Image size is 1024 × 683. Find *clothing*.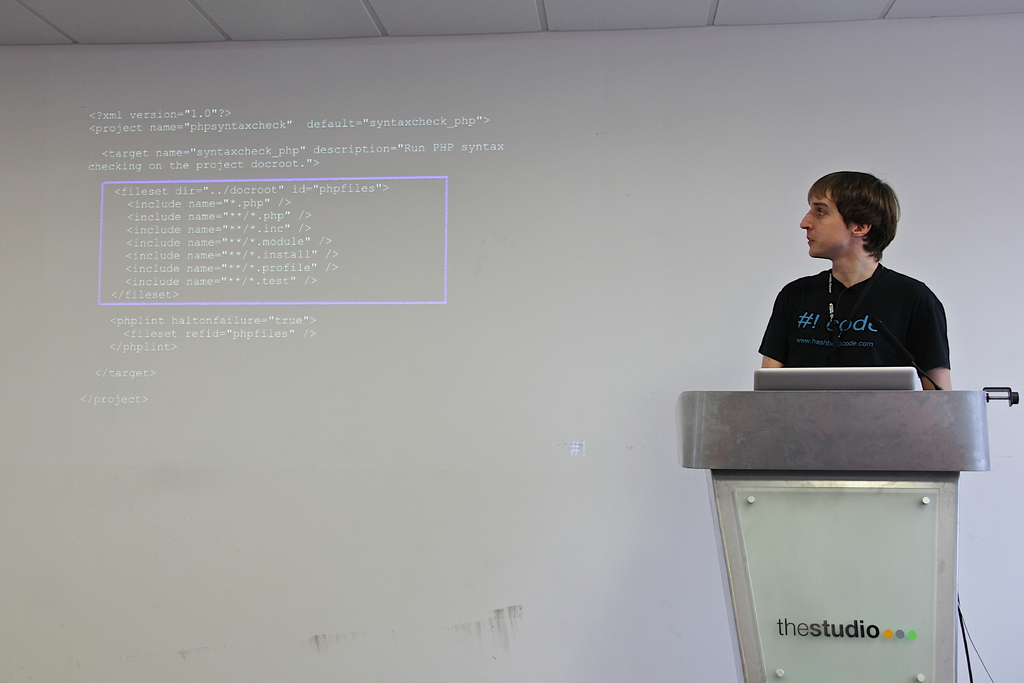
<box>760,243,955,389</box>.
